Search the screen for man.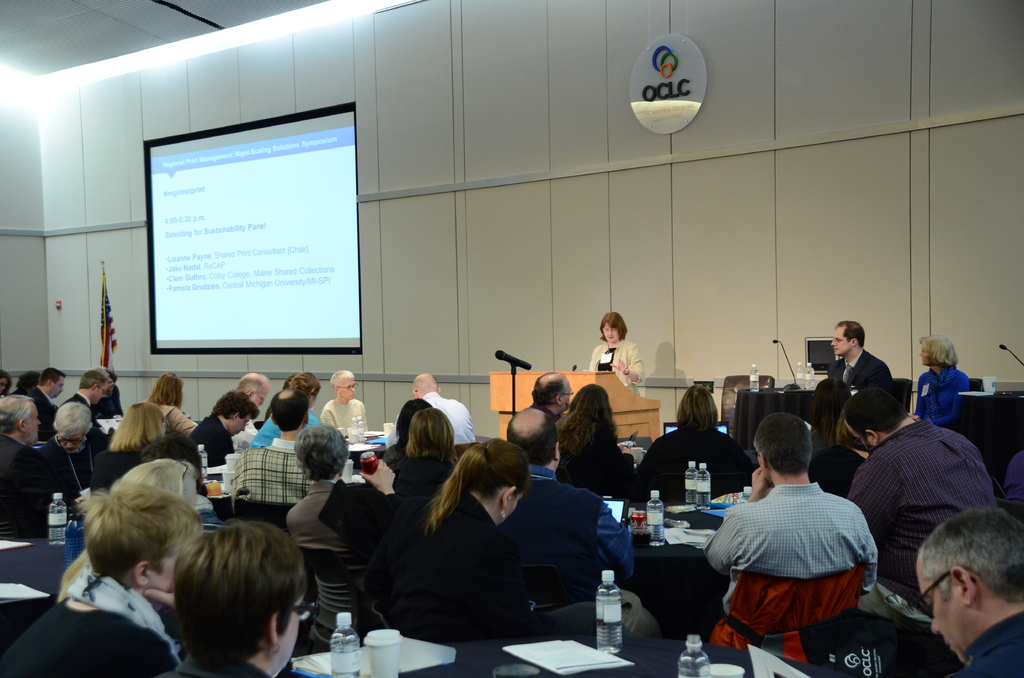
Found at (x1=72, y1=371, x2=111, y2=424).
